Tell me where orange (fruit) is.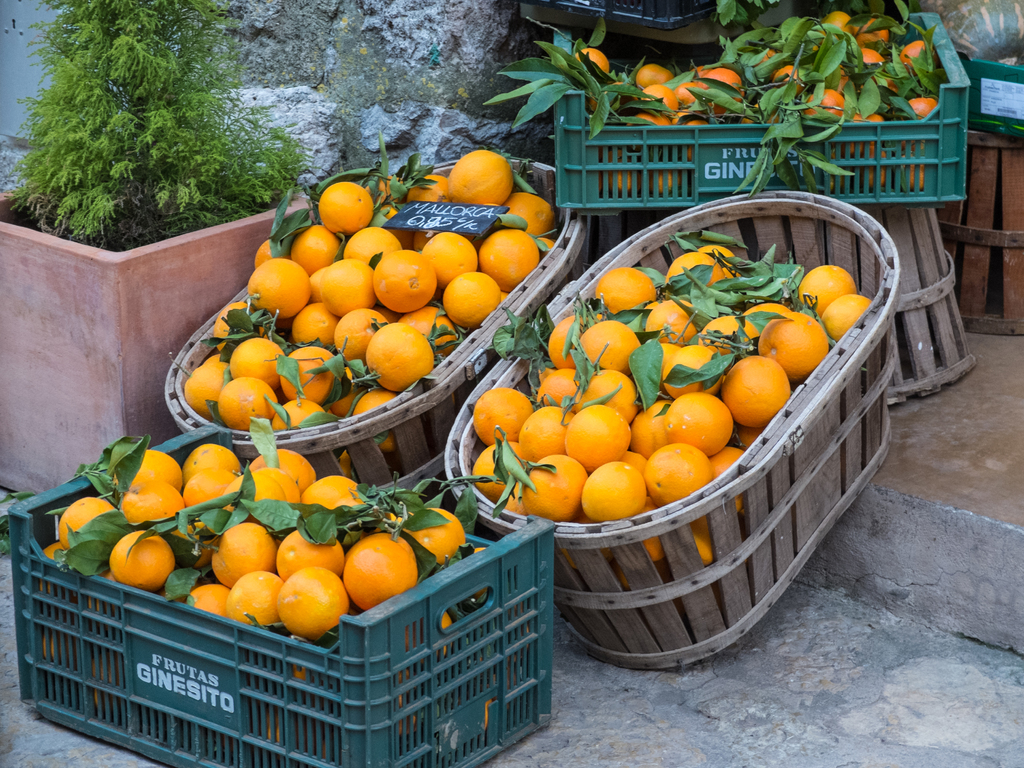
orange (fruit) is at l=831, t=298, r=881, b=339.
